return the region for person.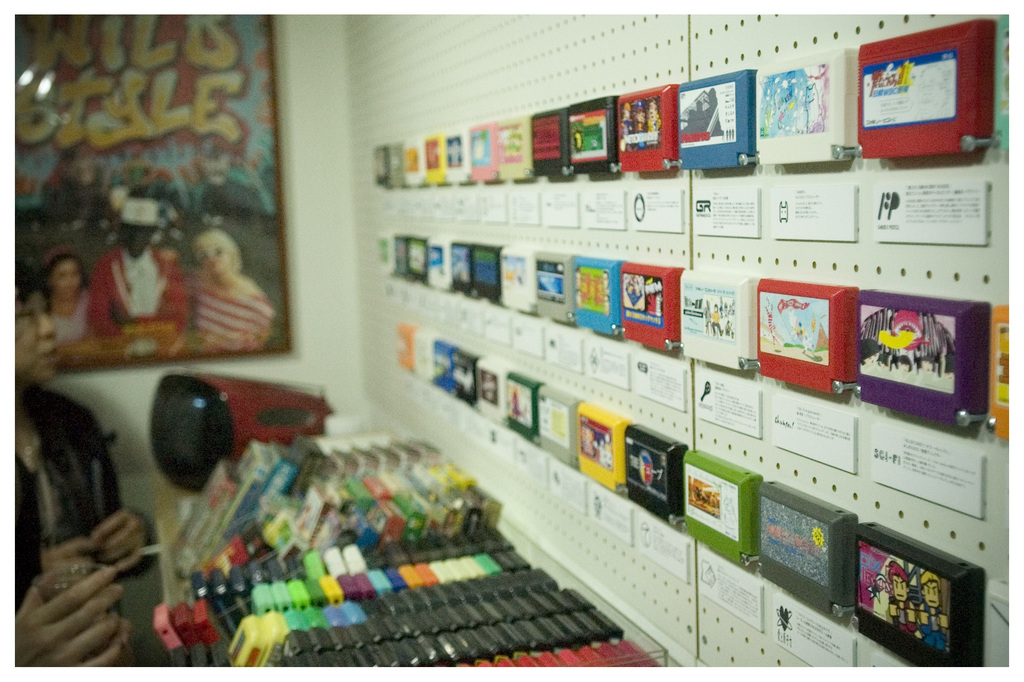
173 224 275 366.
